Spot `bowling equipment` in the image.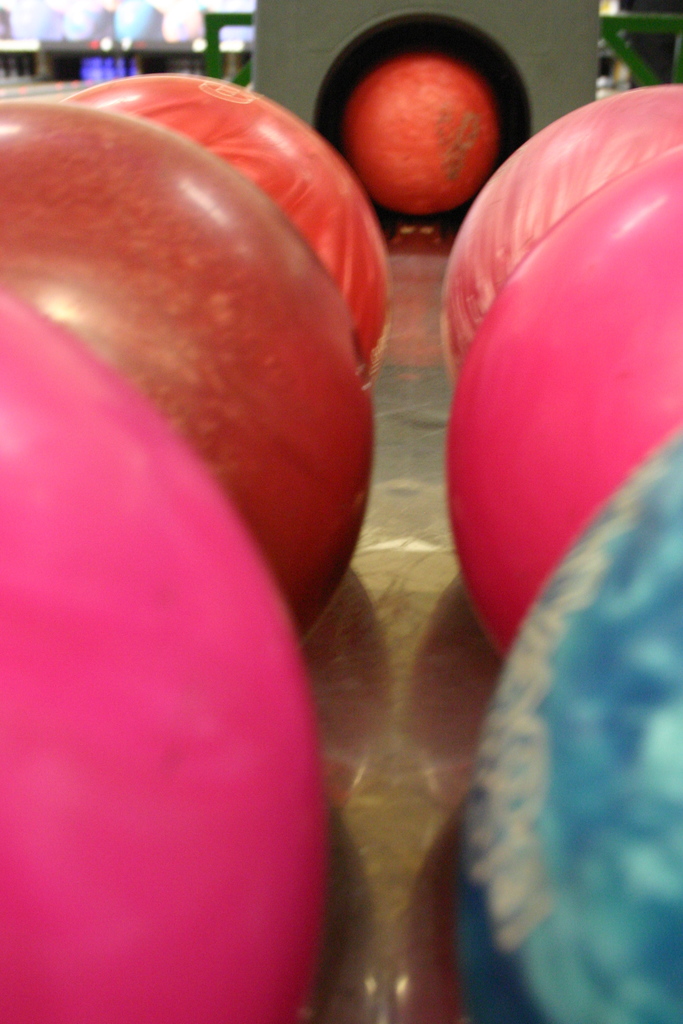
`bowling equipment` found at (left=74, top=74, right=390, bottom=378).
